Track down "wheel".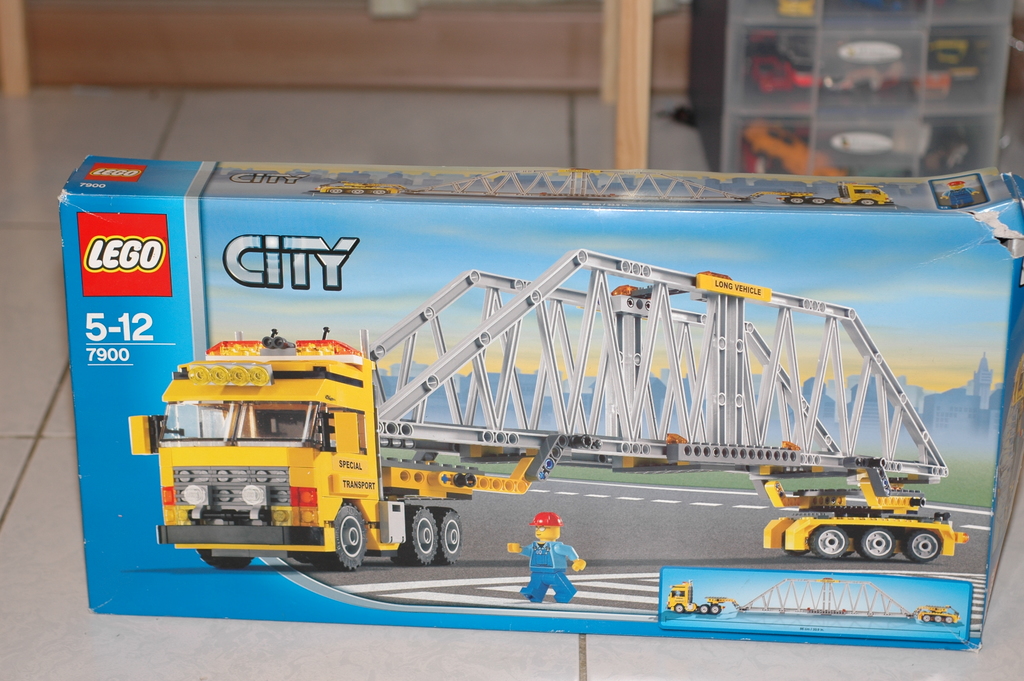
Tracked to x1=317 y1=502 x2=369 y2=571.
